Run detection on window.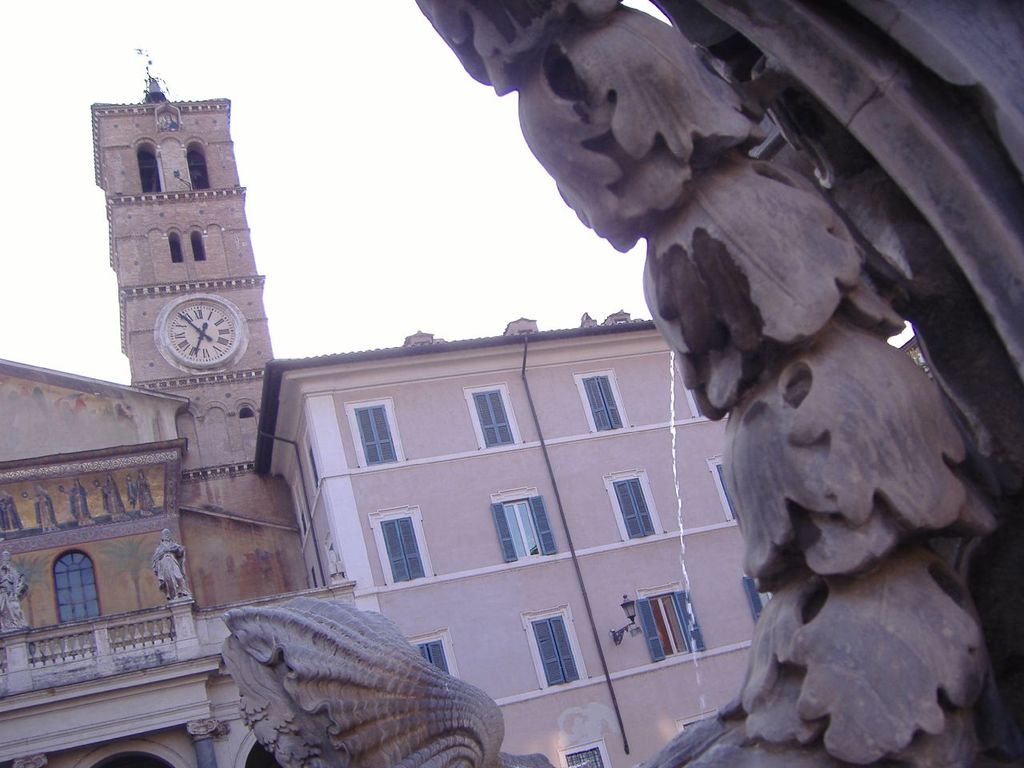
Result: crop(49, 546, 102, 627).
